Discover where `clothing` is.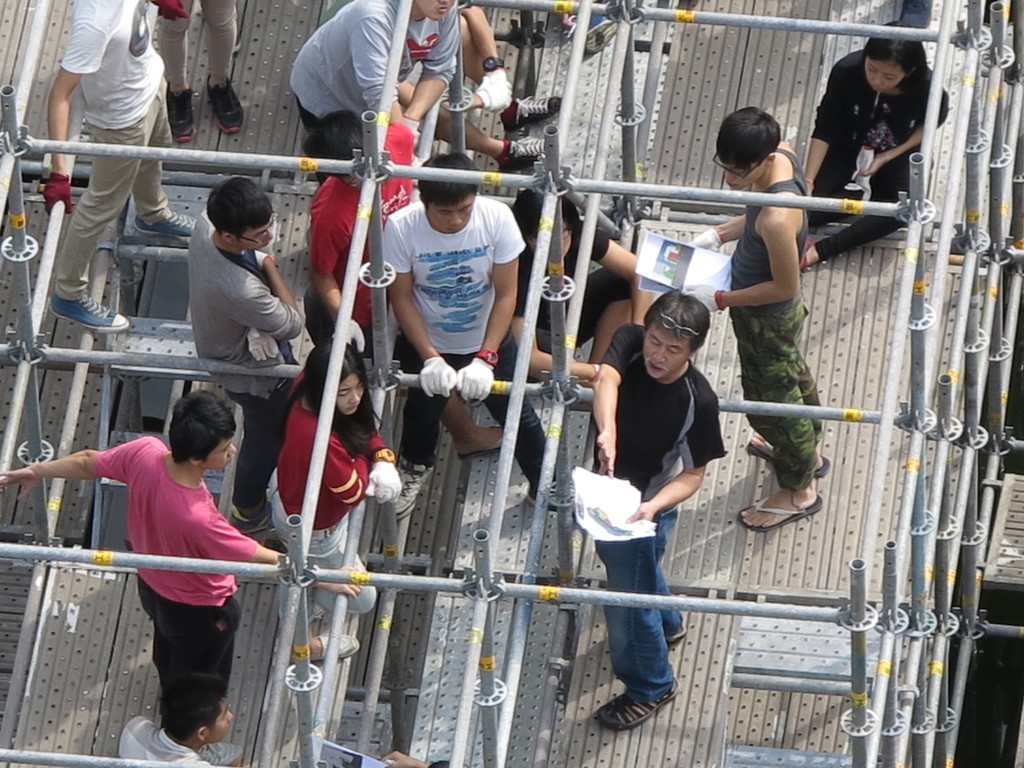
Discovered at (508, 212, 655, 365).
